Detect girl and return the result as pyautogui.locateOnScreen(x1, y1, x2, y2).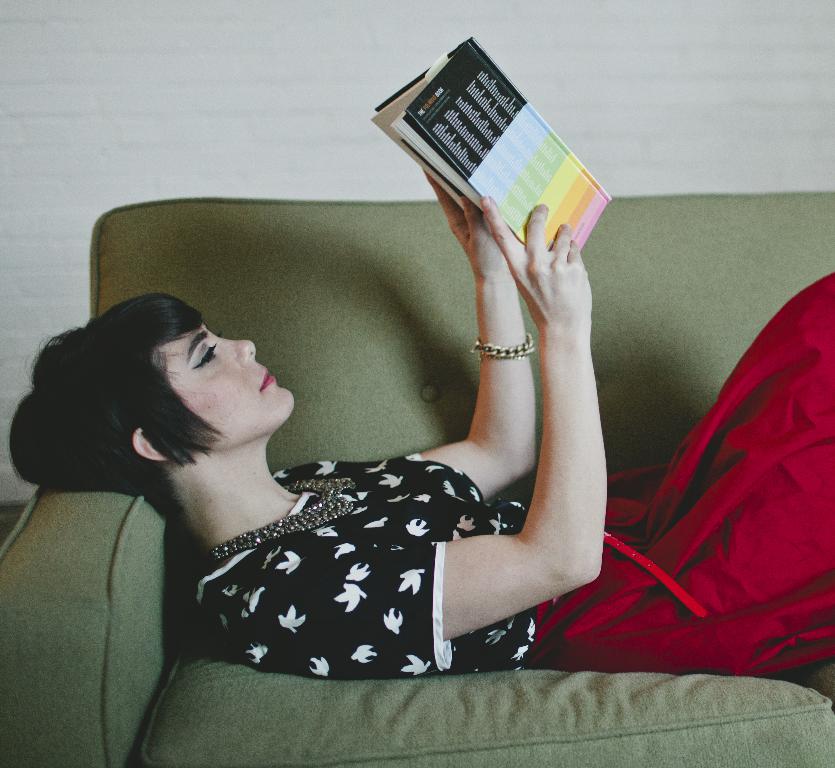
pyautogui.locateOnScreen(9, 197, 834, 682).
